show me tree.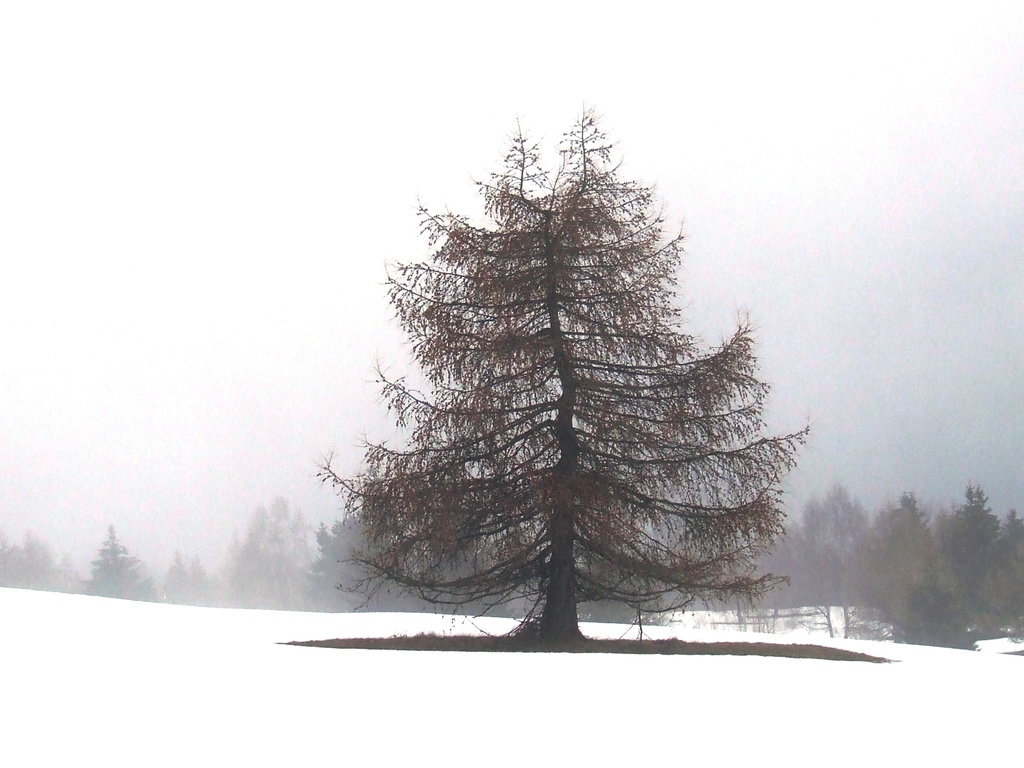
tree is here: <region>161, 549, 223, 609</region>.
